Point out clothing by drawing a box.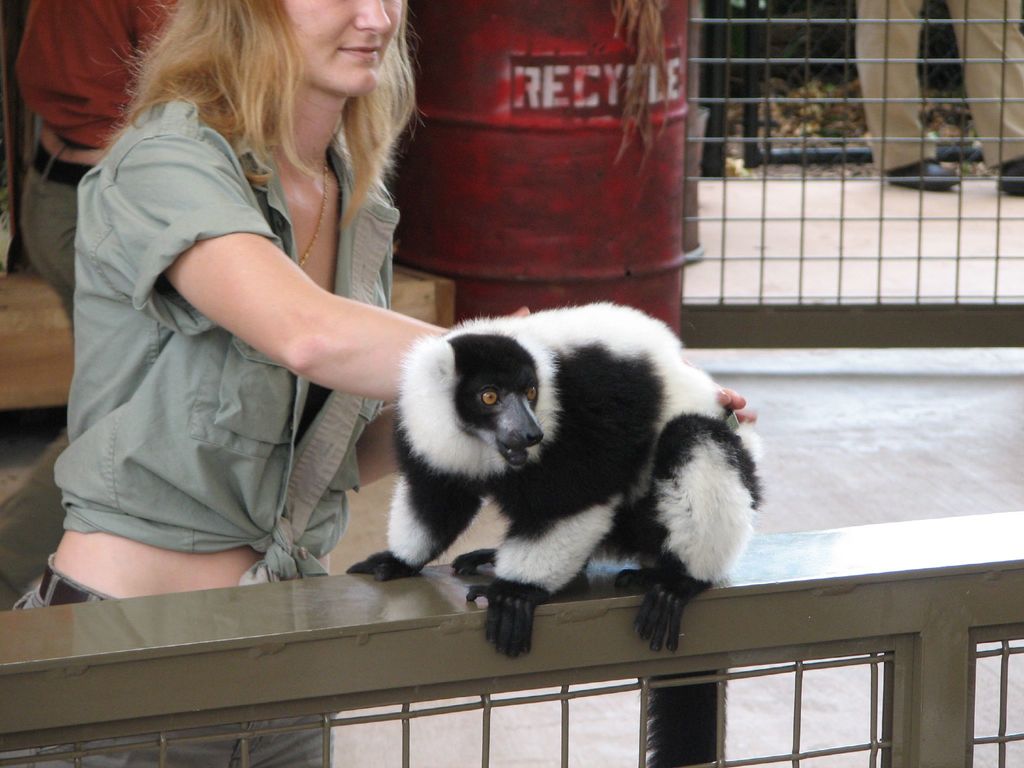
854, 0, 1023, 164.
